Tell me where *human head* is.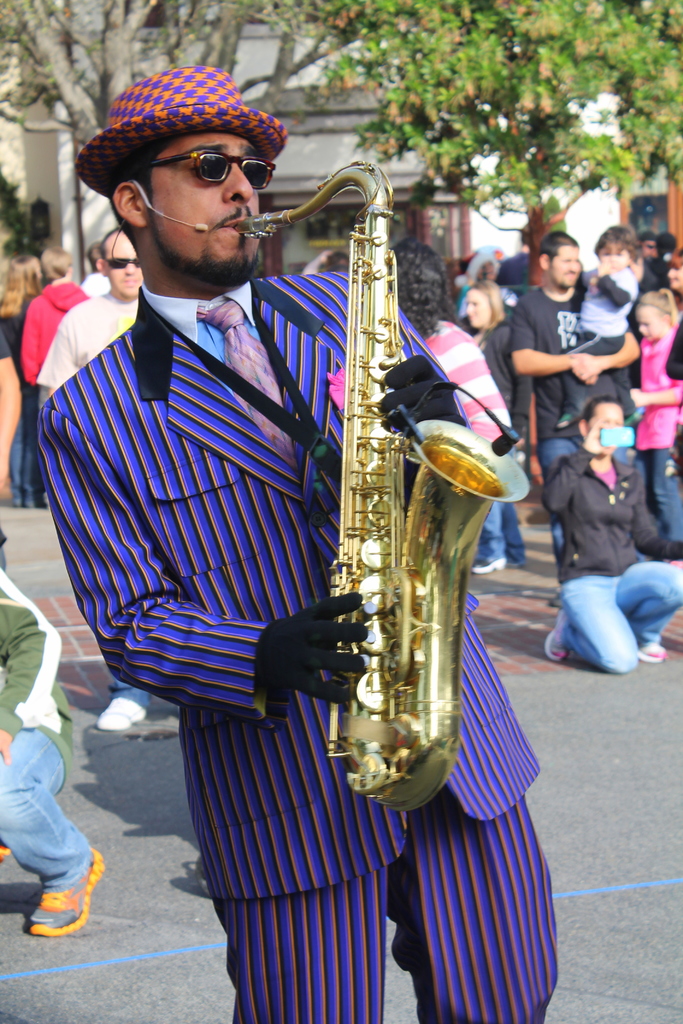
*human head* is at left=638, top=234, right=656, bottom=260.
